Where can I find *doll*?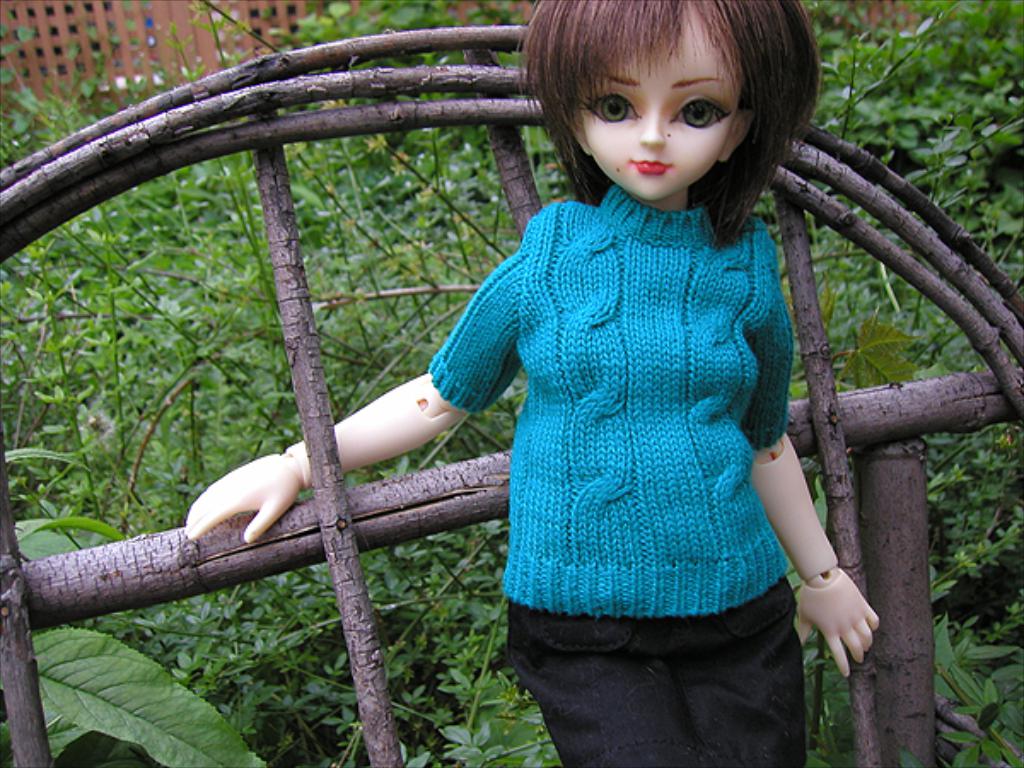
You can find it at <region>287, 19, 823, 741</region>.
